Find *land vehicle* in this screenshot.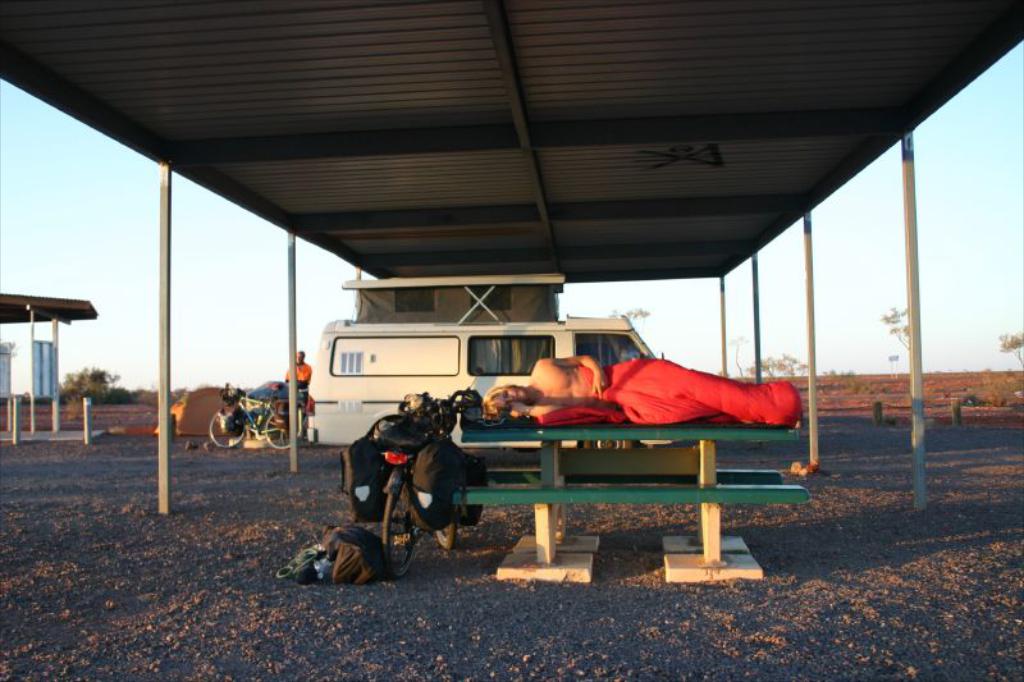
The bounding box for *land vehicle* is bbox=[206, 380, 307, 456].
